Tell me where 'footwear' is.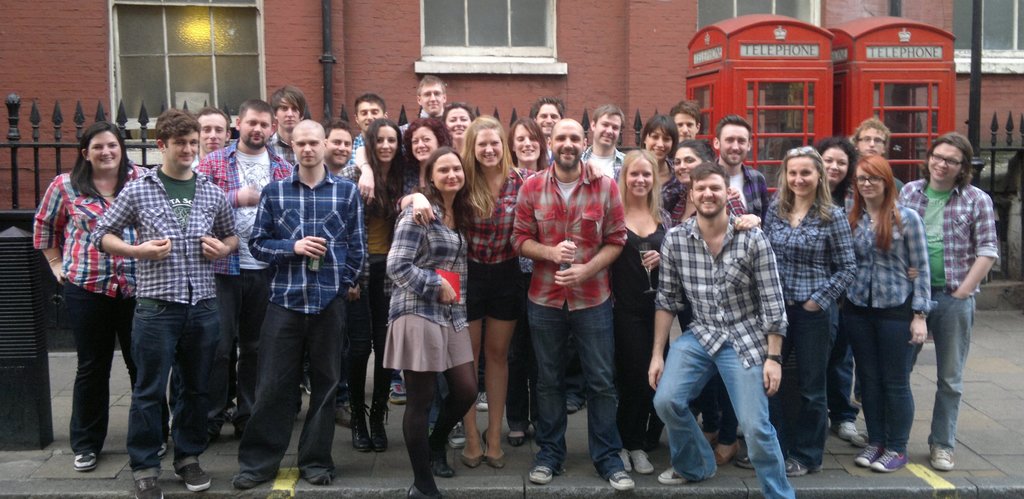
'footwear' is at x1=390 y1=382 x2=404 y2=404.
